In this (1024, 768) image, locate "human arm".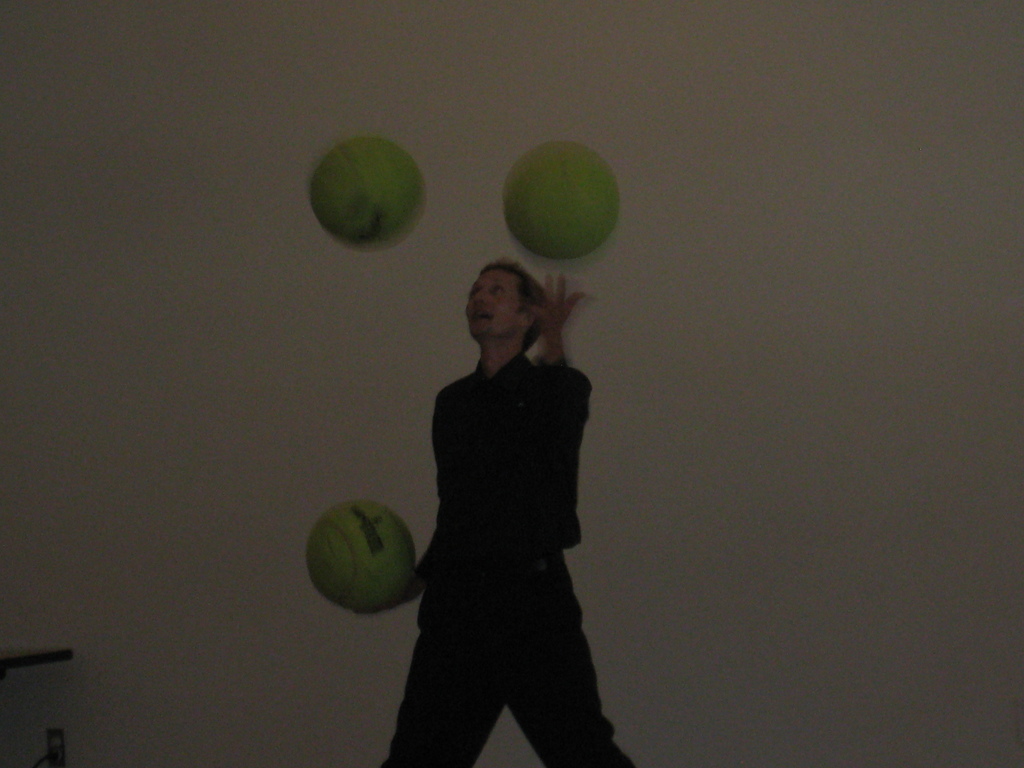
Bounding box: select_region(520, 298, 594, 396).
